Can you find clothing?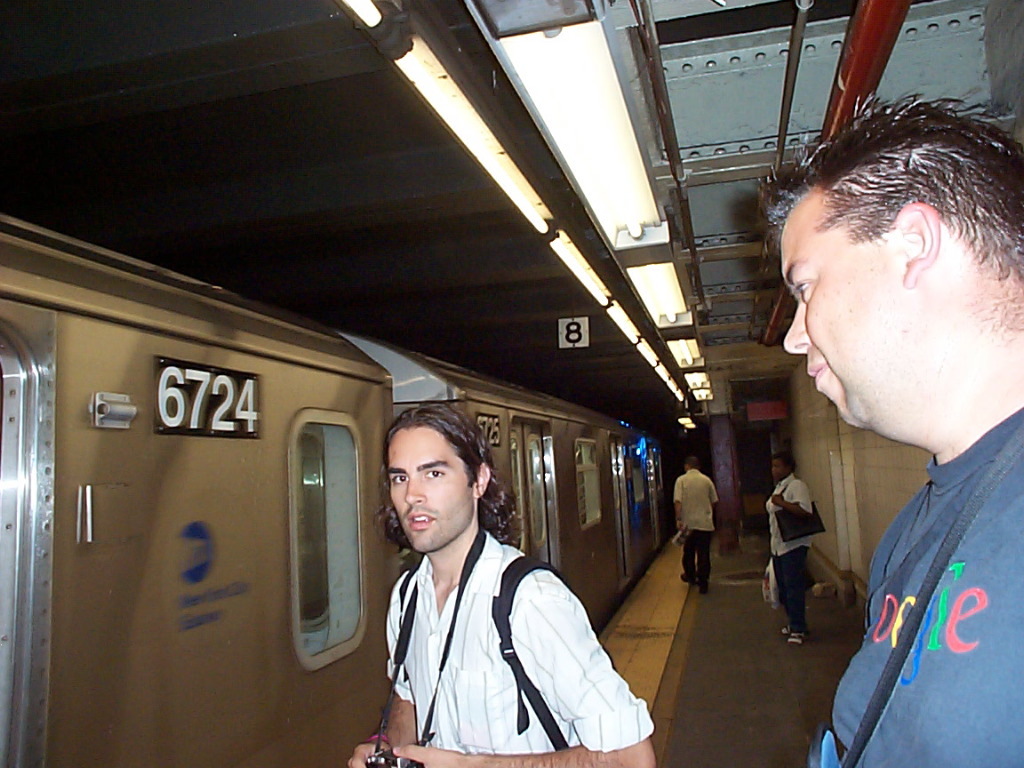
Yes, bounding box: 764:475:813:632.
